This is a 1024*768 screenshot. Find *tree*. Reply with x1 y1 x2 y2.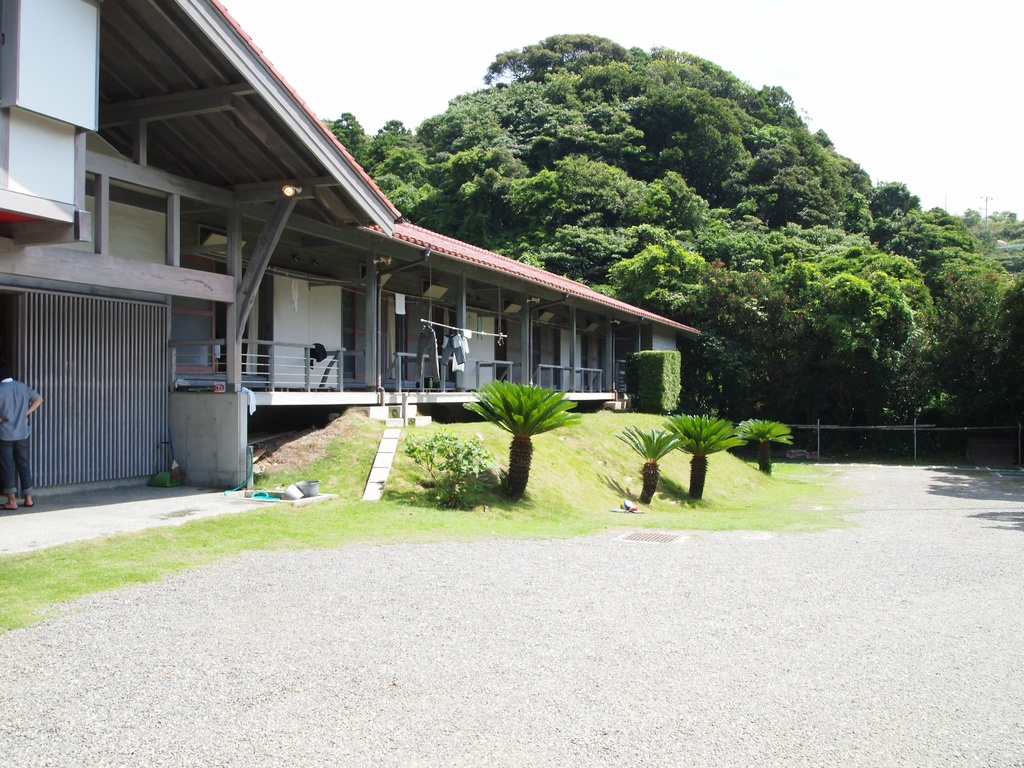
463 356 576 499.
